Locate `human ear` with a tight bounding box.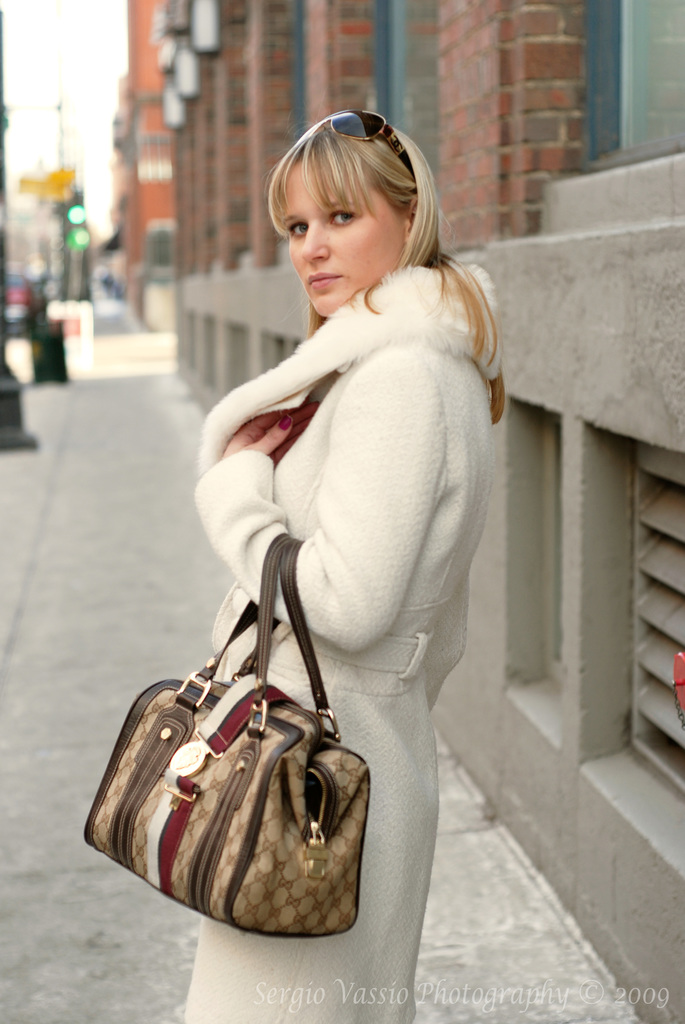
(397,201,412,250).
